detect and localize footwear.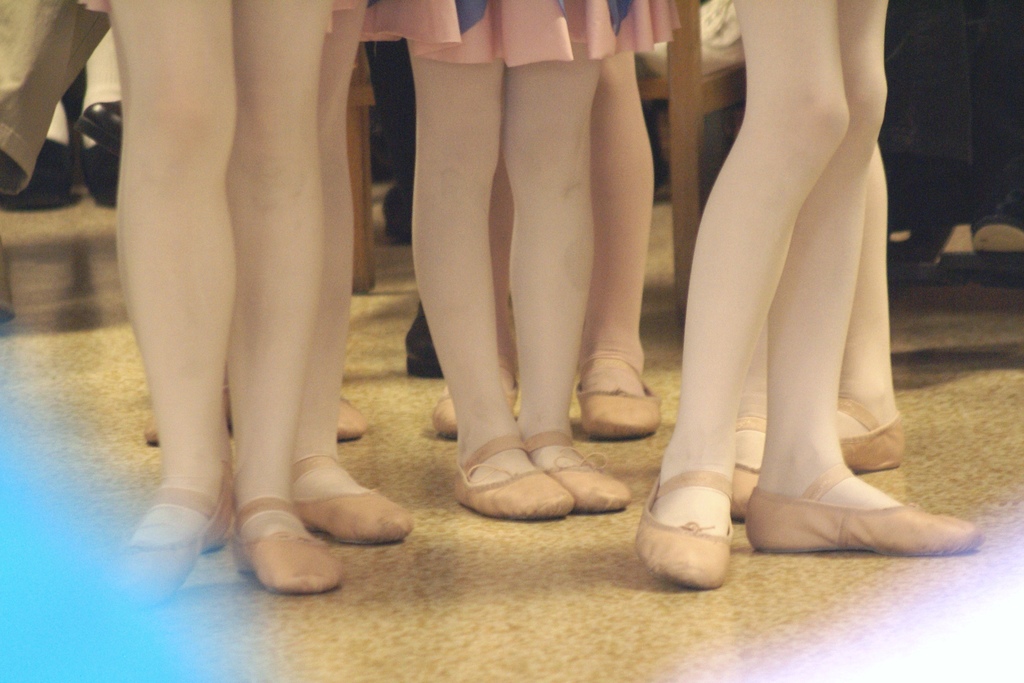
Localized at locate(530, 431, 635, 509).
